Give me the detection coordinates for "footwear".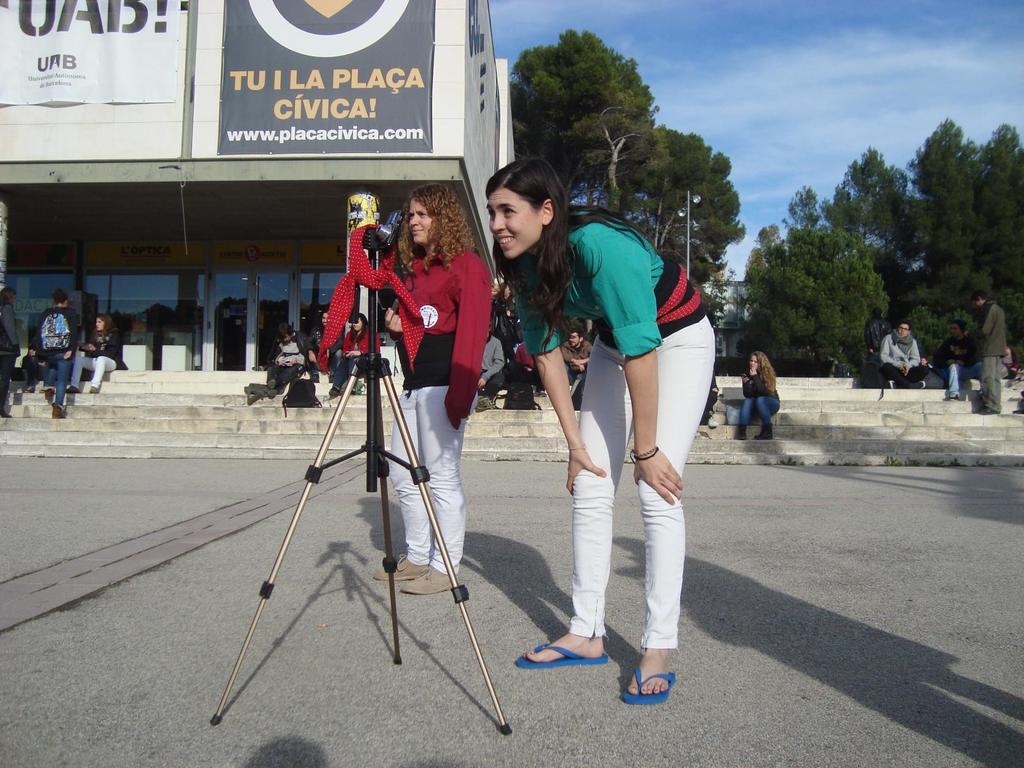
BBox(266, 378, 278, 389).
